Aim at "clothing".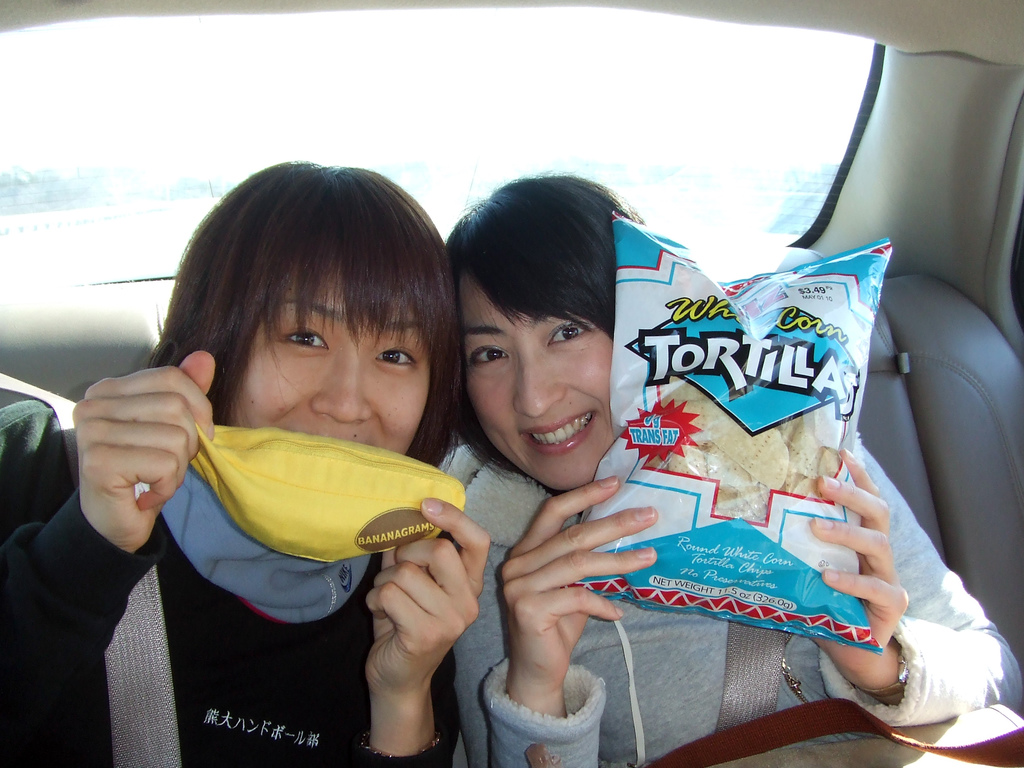
Aimed at 455,419,1023,767.
